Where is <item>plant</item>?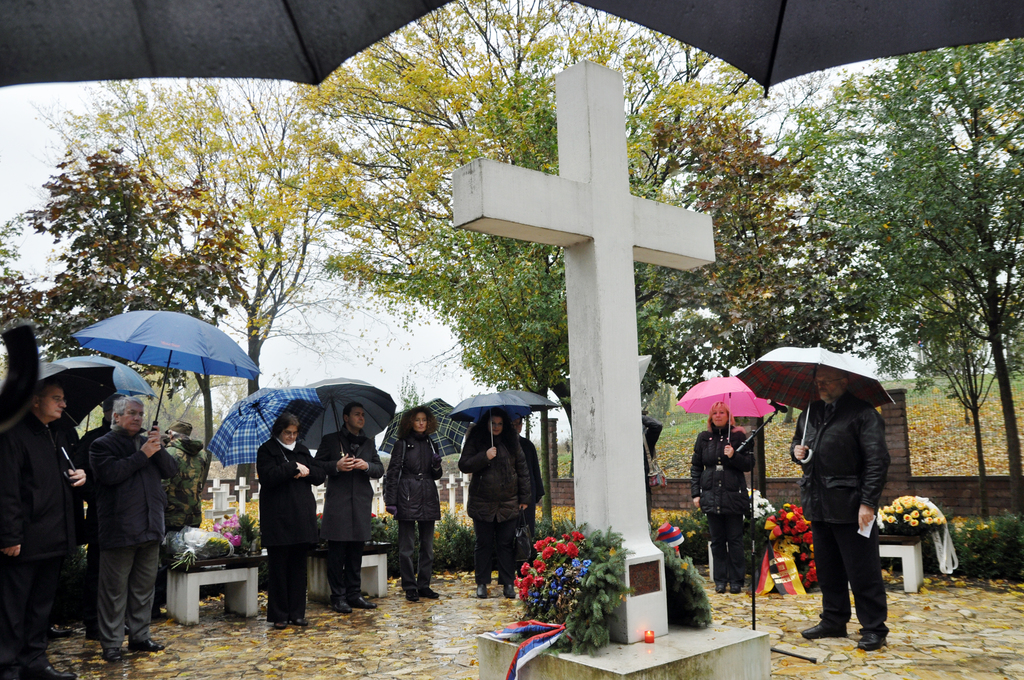
x1=364, y1=506, x2=401, y2=581.
